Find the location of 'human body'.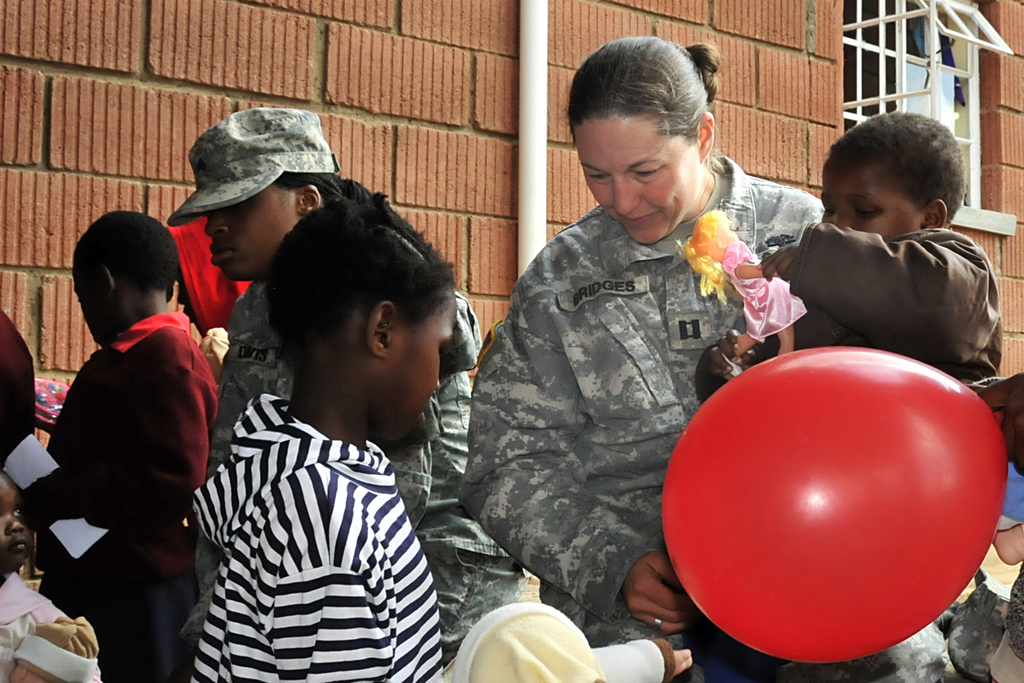
Location: box=[758, 110, 1023, 682].
